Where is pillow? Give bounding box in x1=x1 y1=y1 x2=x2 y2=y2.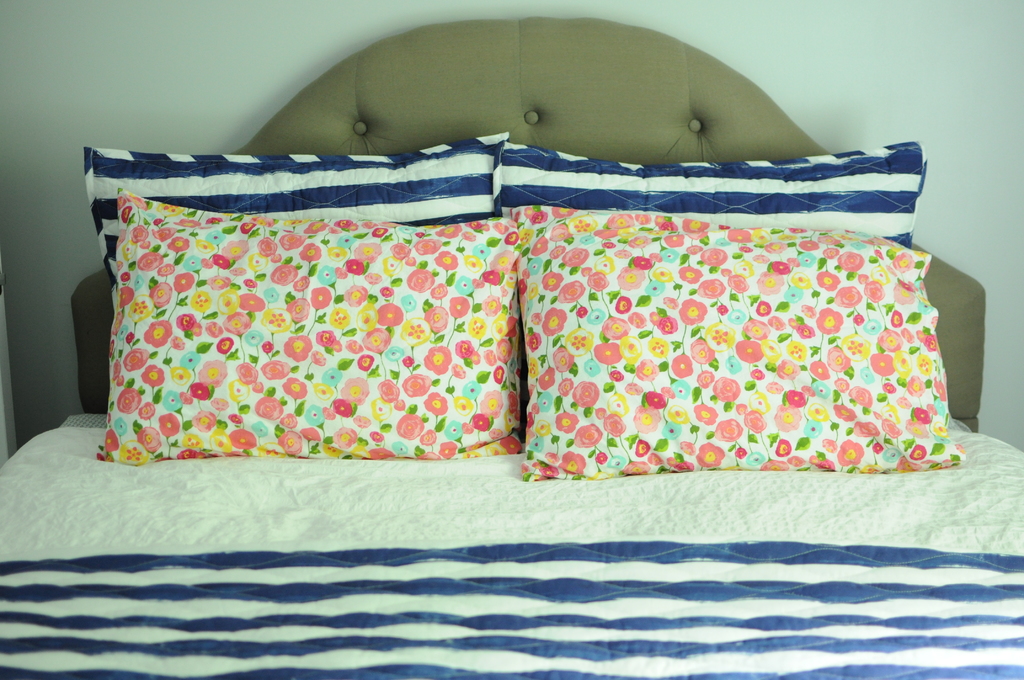
x1=77 y1=135 x2=511 y2=301.
